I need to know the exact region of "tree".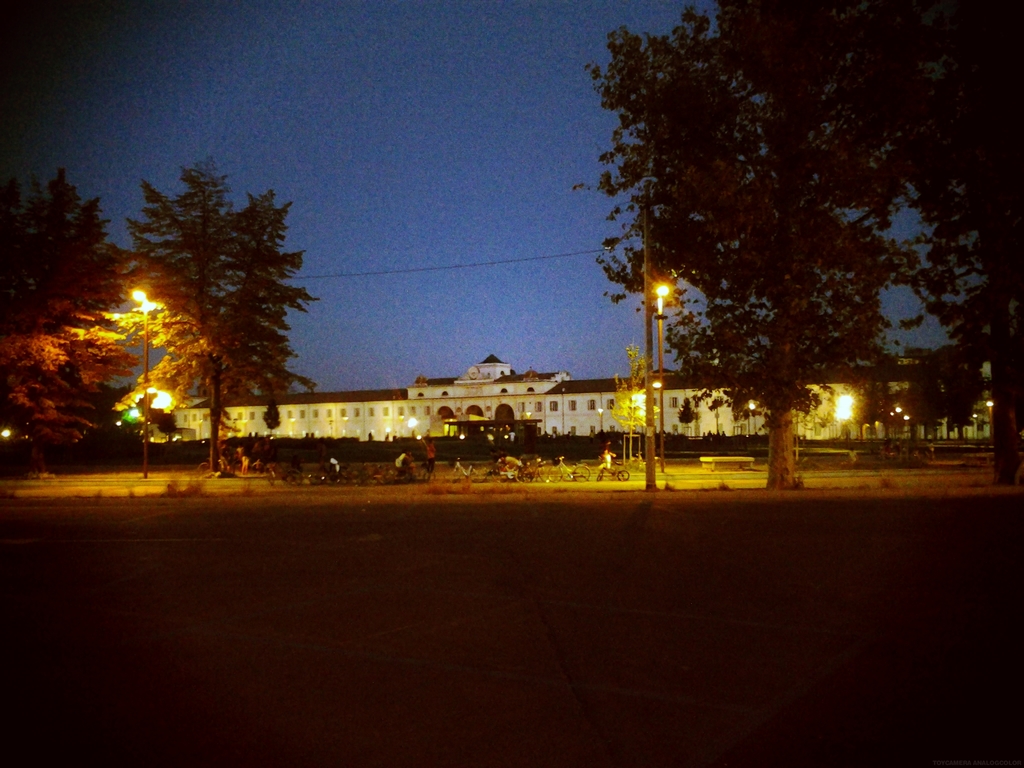
Region: x1=0, y1=150, x2=163, y2=468.
